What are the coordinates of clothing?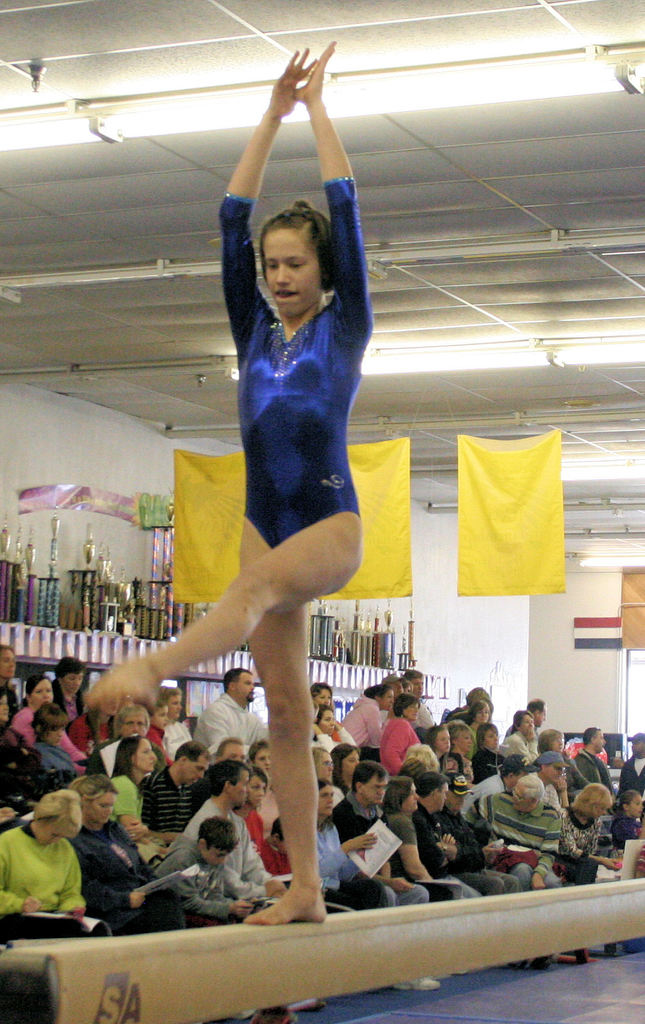
detection(11, 707, 85, 774).
